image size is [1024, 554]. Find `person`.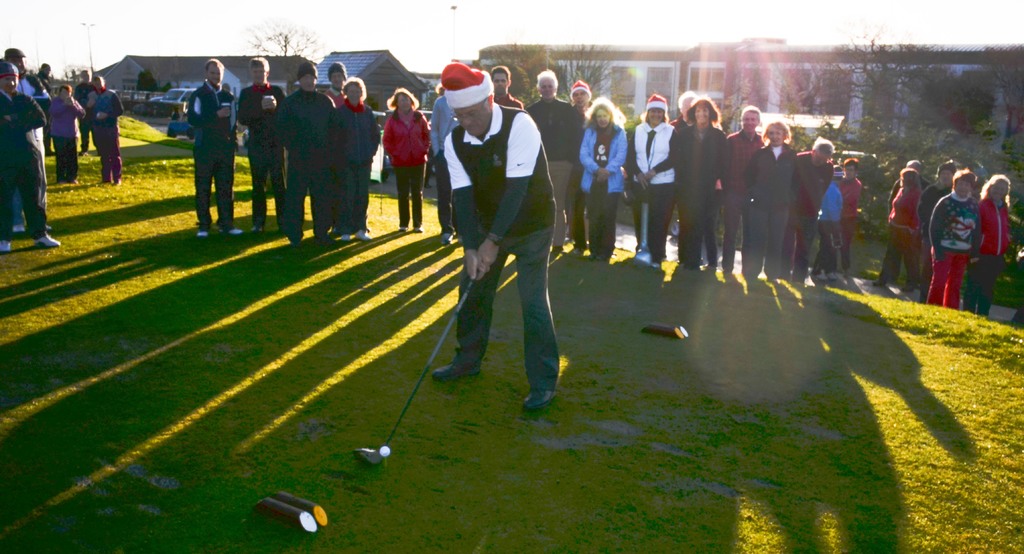
crop(725, 105, 768, 272).
